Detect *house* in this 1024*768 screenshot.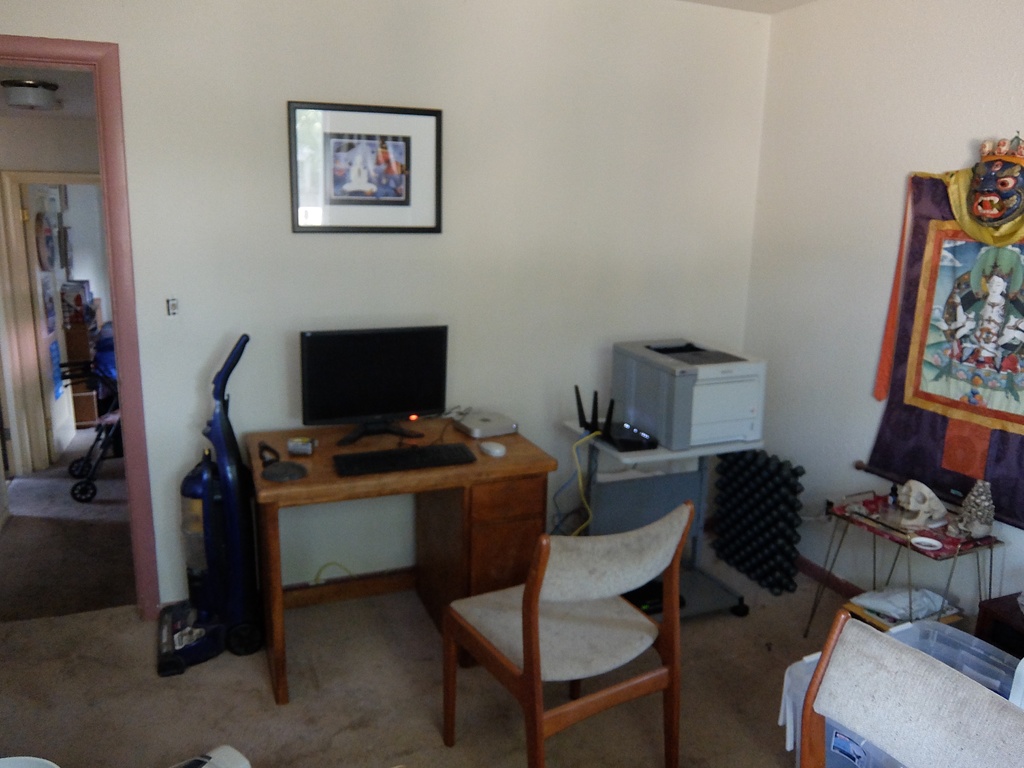
Detection: 0, 10, 1002, 715.
